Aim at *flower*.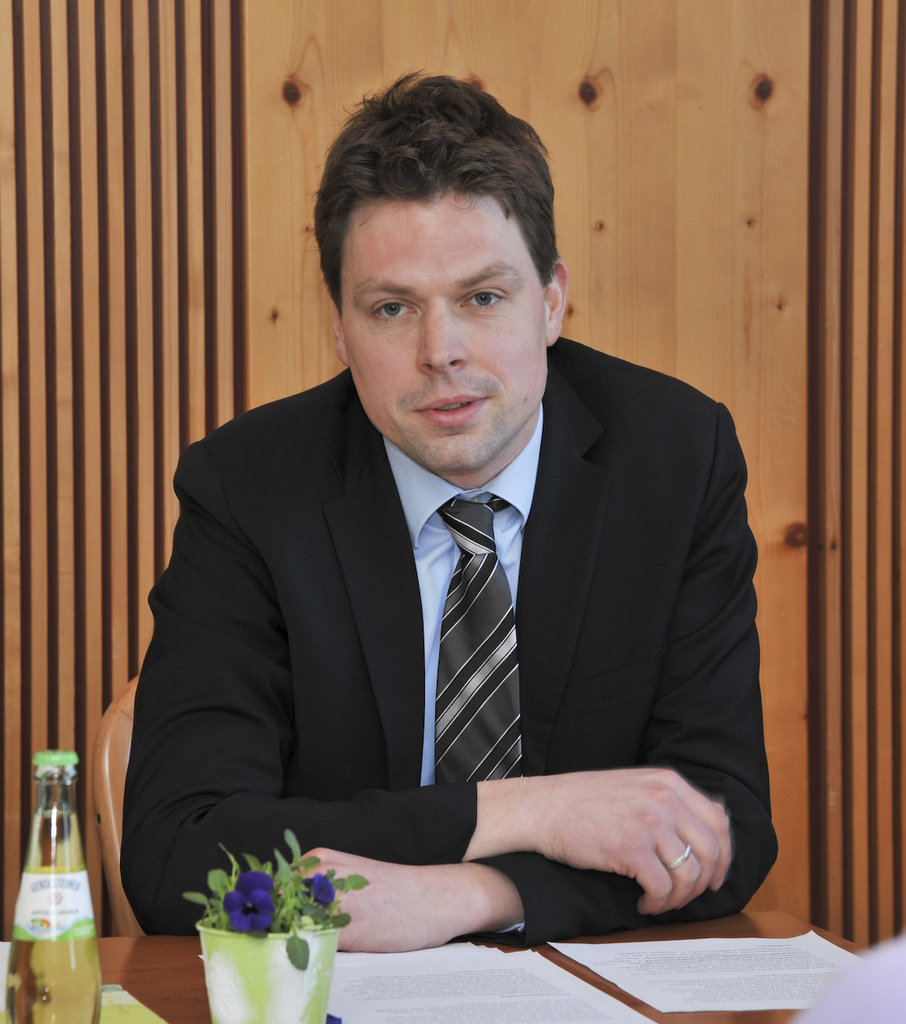
Aimed at region(299, 875, 342, 915).
